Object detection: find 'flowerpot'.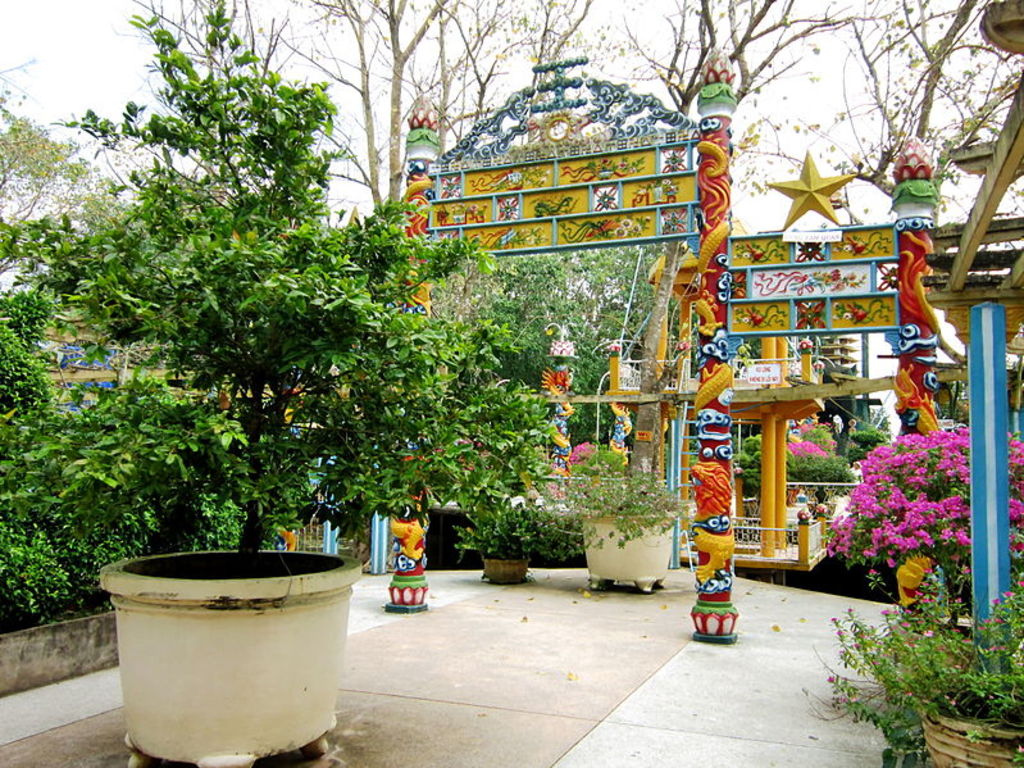
(100, 547, 361, 767).
